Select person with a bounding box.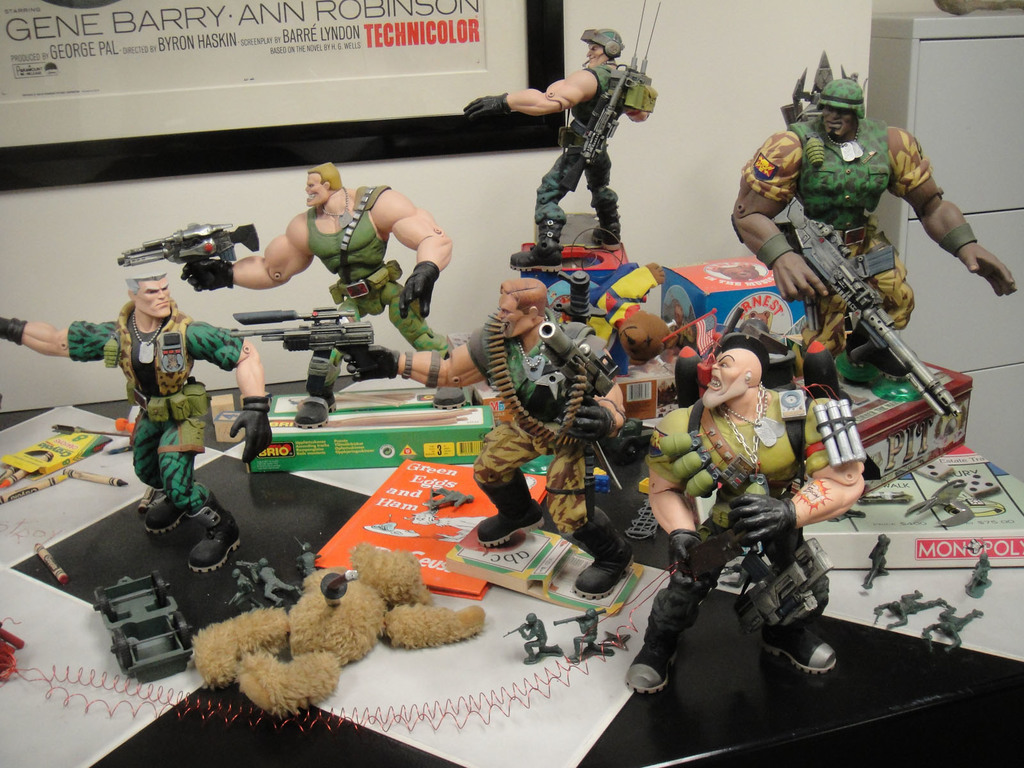
(620, 333, 868, 697).
